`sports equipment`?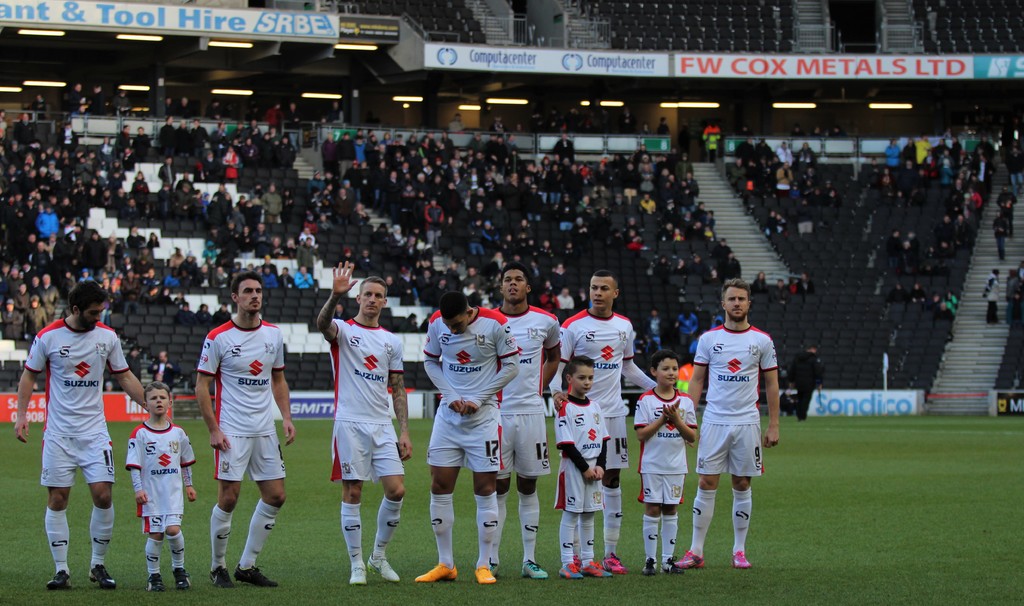
detection(474, 565, 495, 585)
